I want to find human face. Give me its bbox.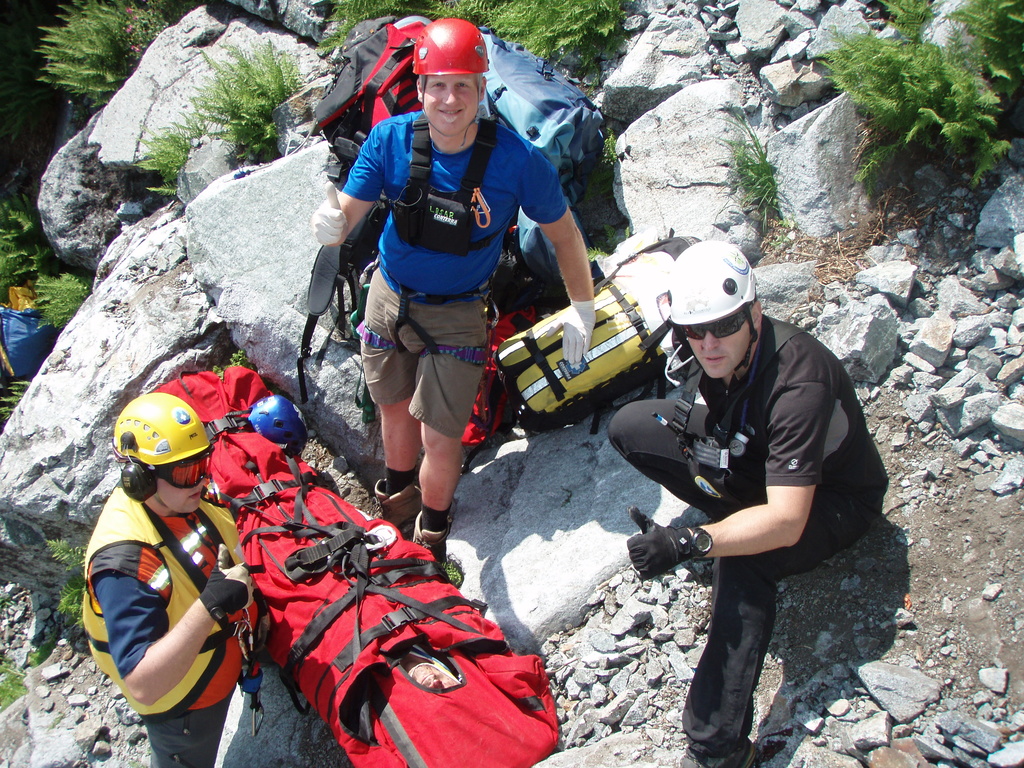
select_region(689, 319, 753, 379).
